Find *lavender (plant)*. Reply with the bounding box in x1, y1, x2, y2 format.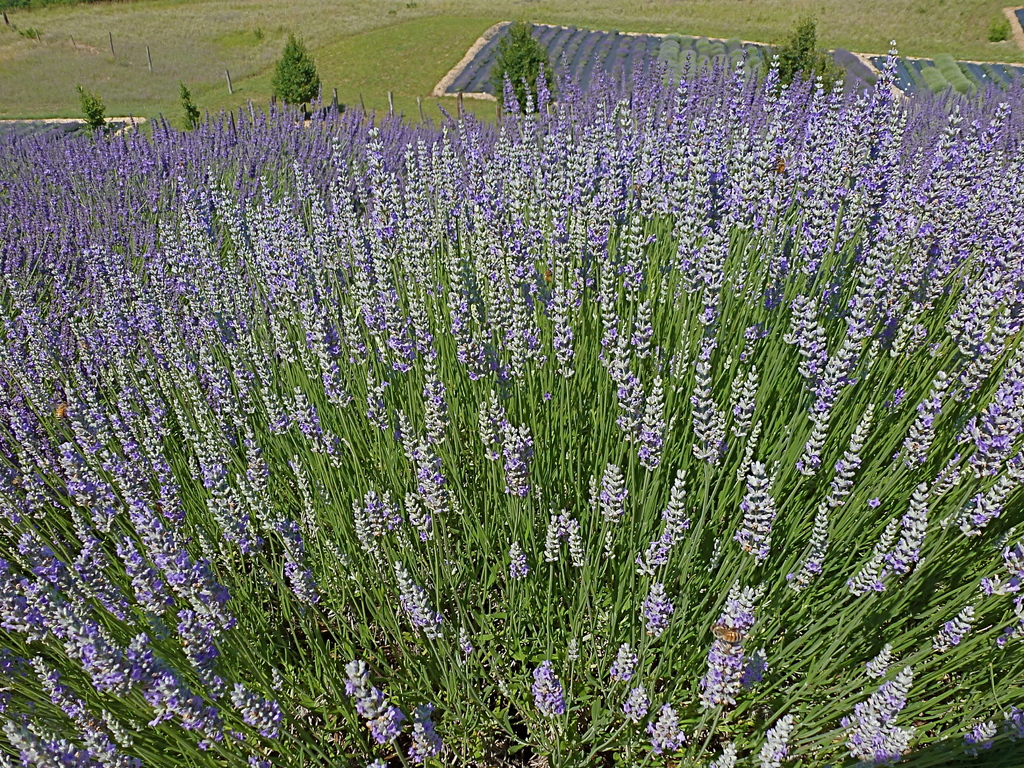
404, 486, 435, 552.
